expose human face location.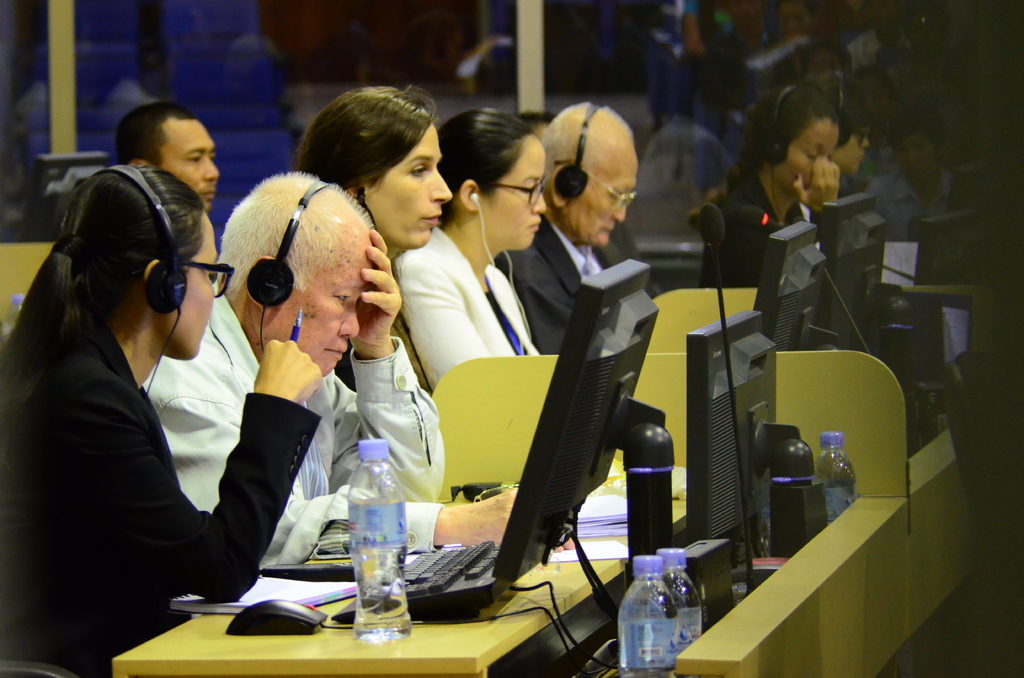
Exposed at locate(480, 133, 549, 246).
